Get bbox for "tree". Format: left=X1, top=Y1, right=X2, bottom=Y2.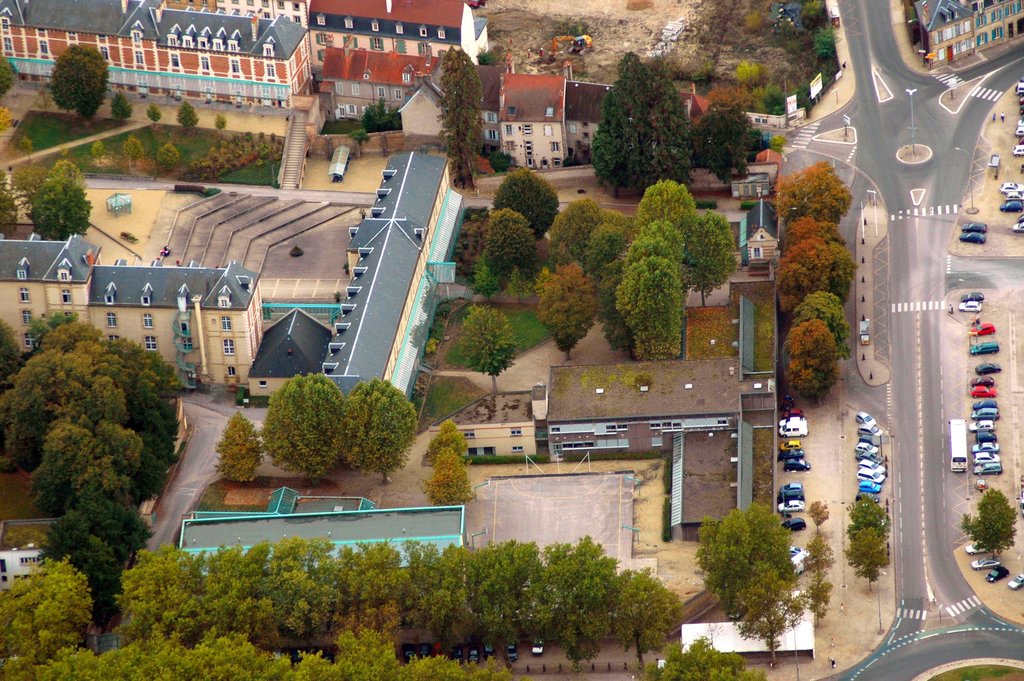
left=147, top=106, right=157, bottom=122.
